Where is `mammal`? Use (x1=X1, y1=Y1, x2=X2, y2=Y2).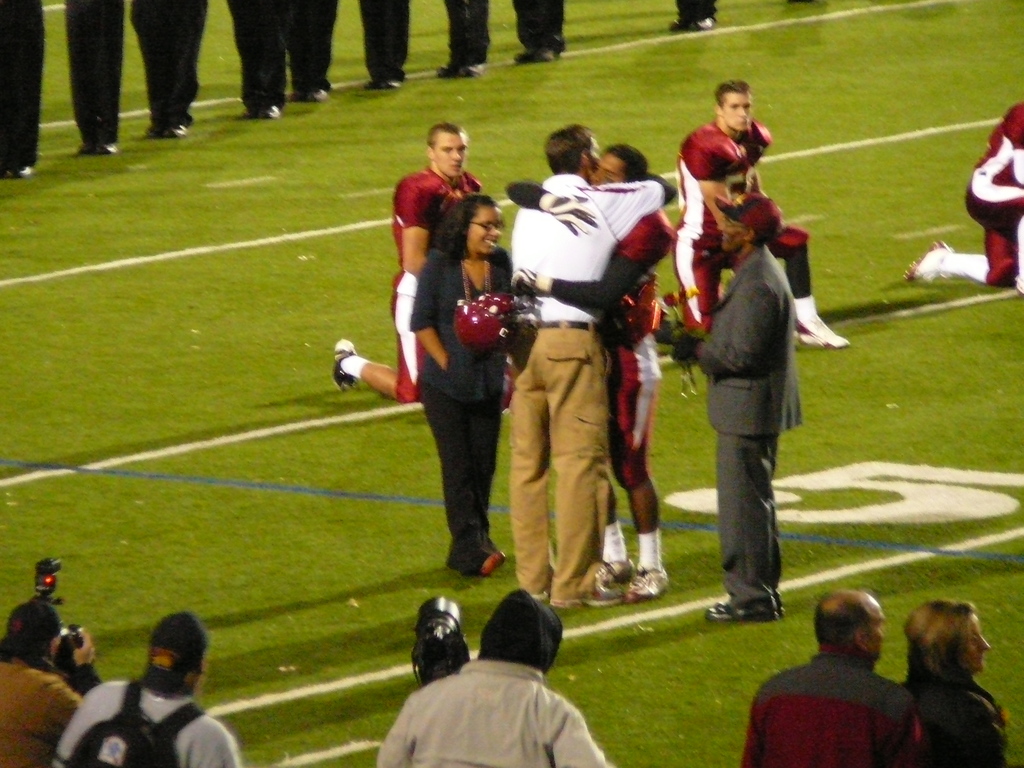
(x1=903, y1=600, x2=1007, y2=767).
